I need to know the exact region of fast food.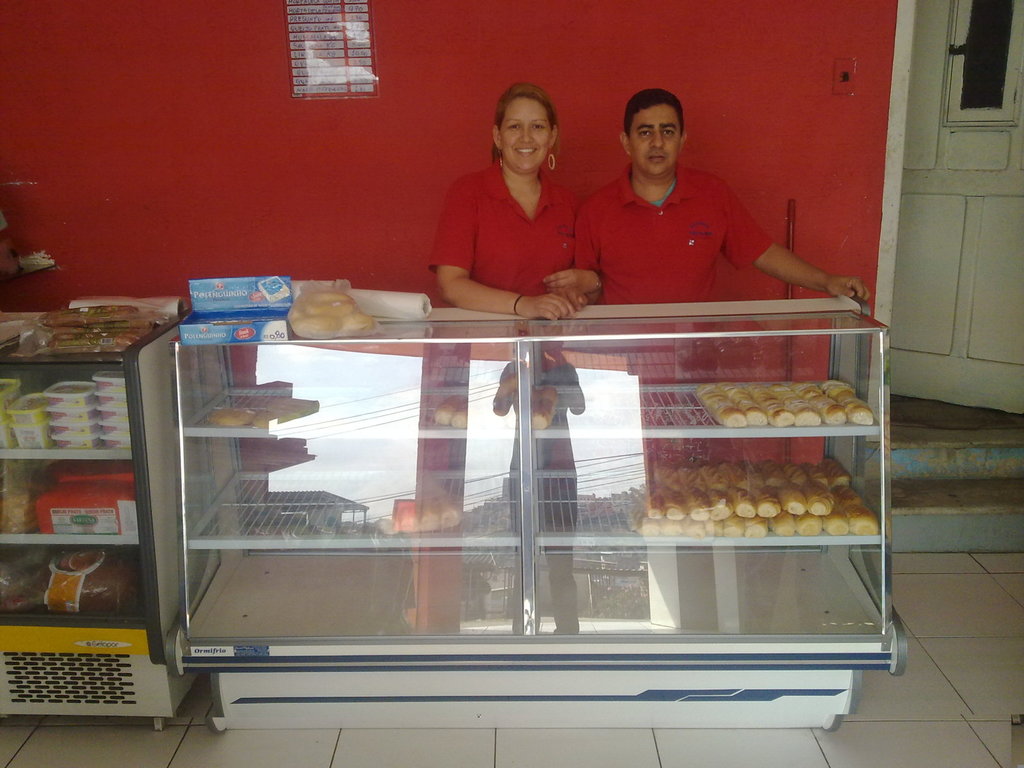
Region: 41/342/134/355.
